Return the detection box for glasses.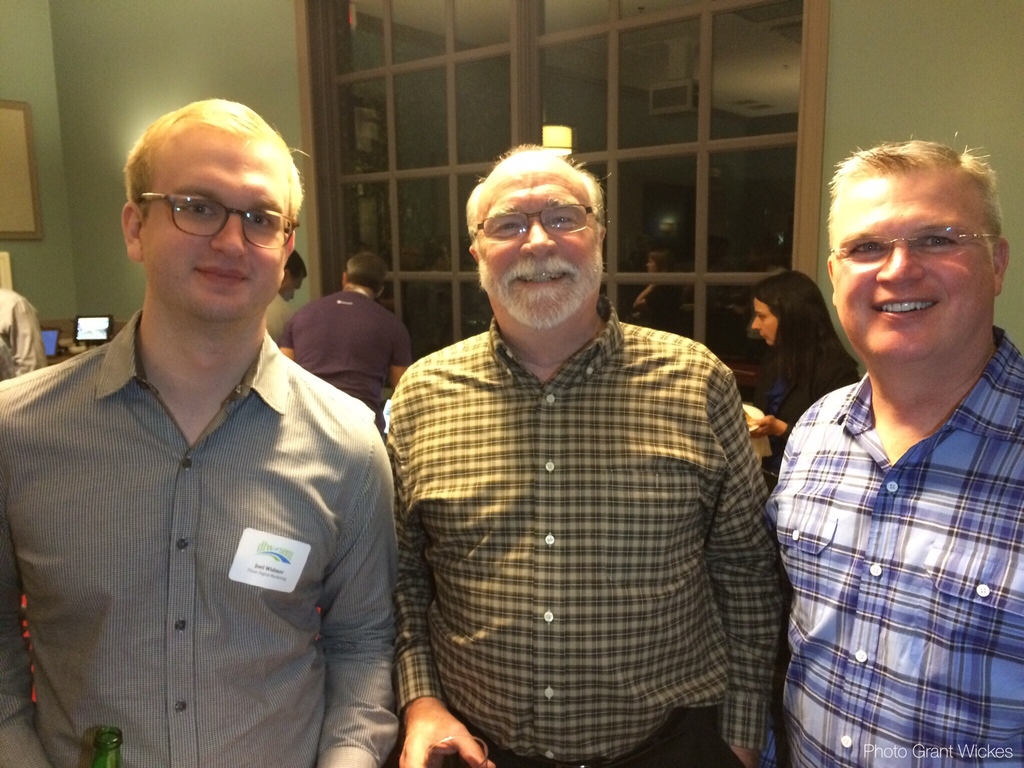
128,182,287,240.
